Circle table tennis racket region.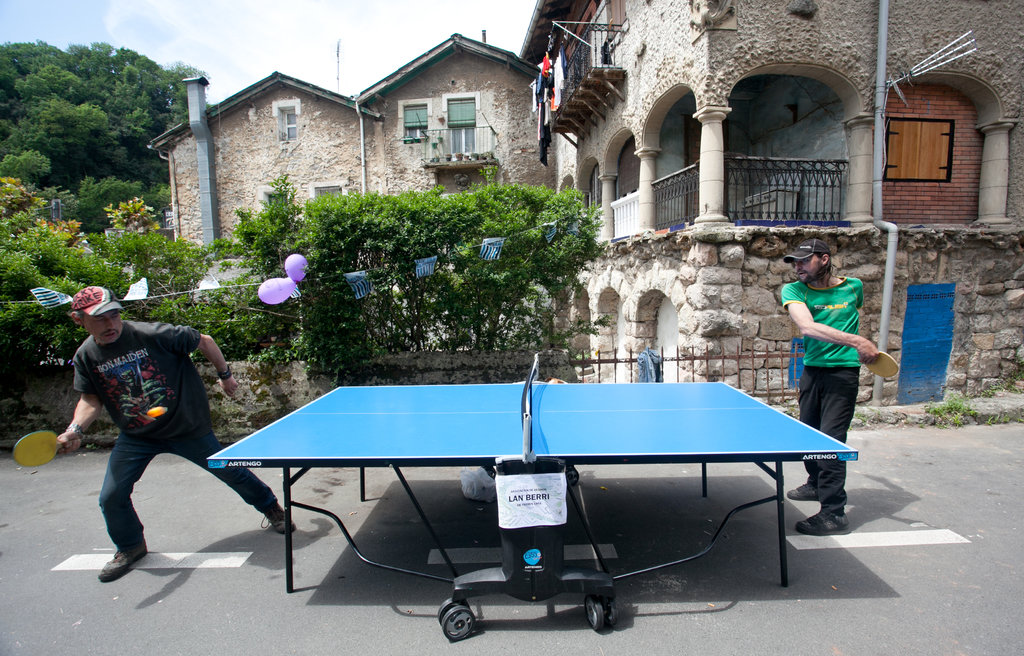
Region: <bbox>860, 355, 897, 381</bbox>.
